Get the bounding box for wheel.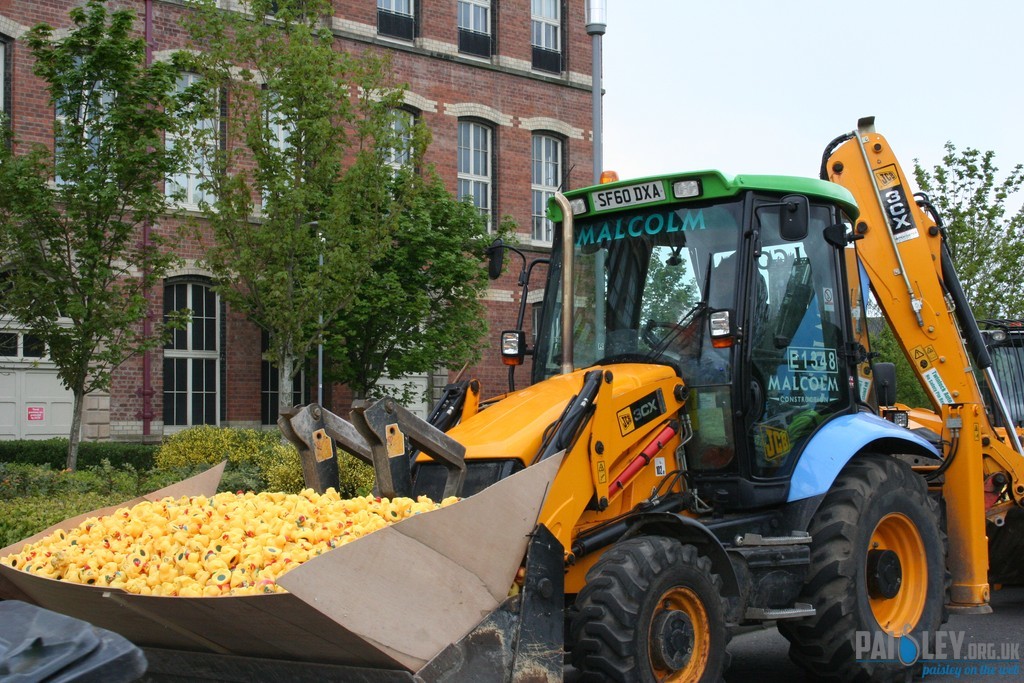
l=642, t=324, r=700, b=350.
